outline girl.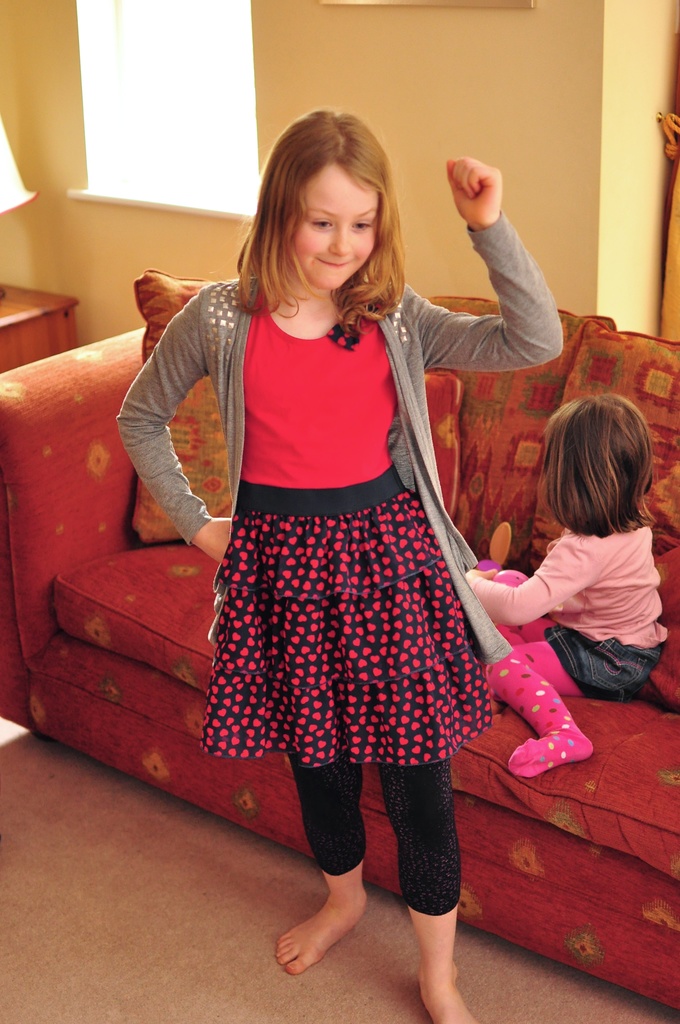
Outline: x1=112 y1=108 x2=567 y2=1023.
